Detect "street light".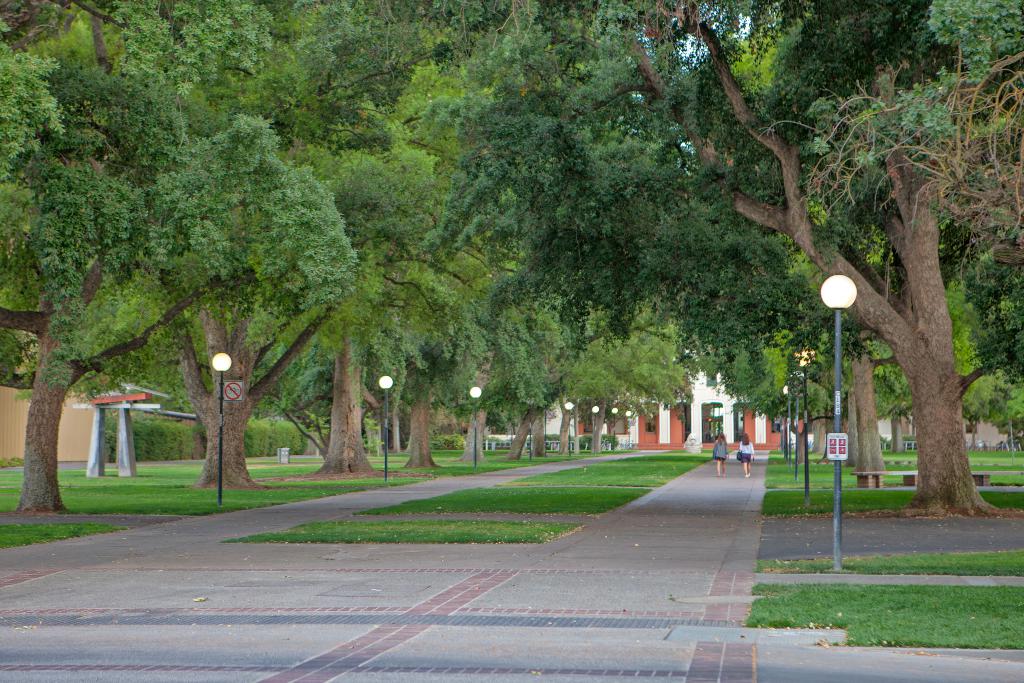
Detected at region(782, 386, 791, 468).
